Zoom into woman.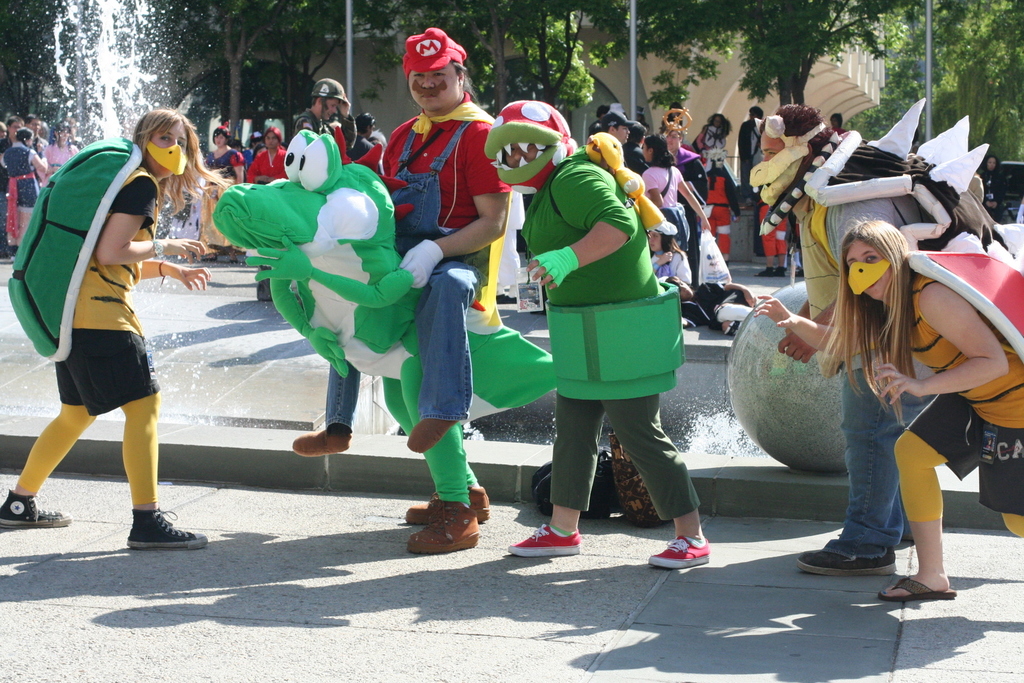
Zoom target: select_region(4, 125, 47, 249).
